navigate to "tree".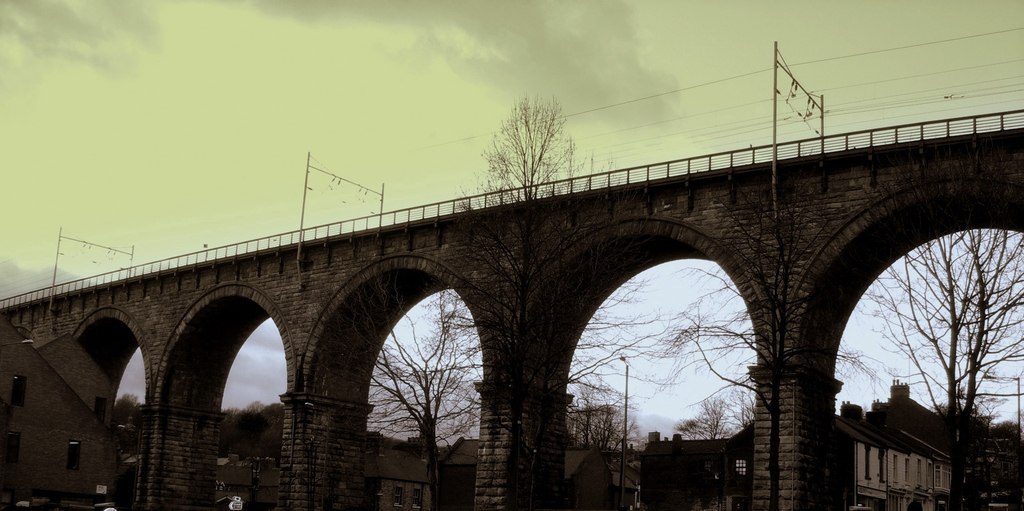
Navigation target: left=104, top=397, right=144, bottom=430.
